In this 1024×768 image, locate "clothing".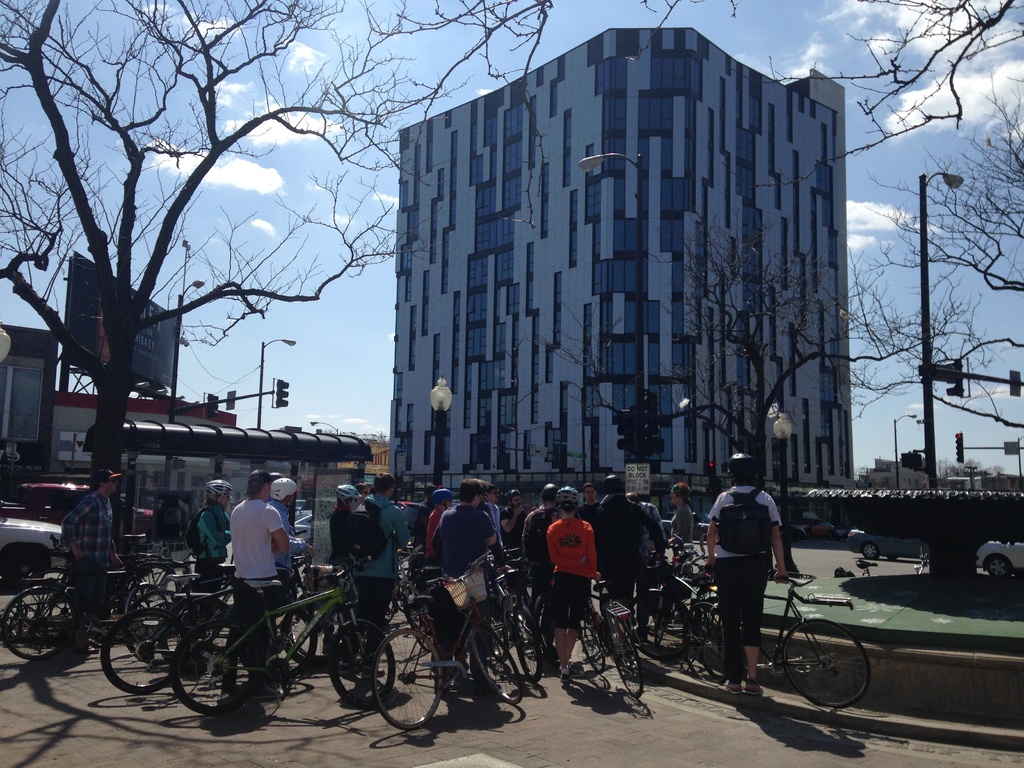
Bounding box: left=223, top=497, right=284, bottom=666.
